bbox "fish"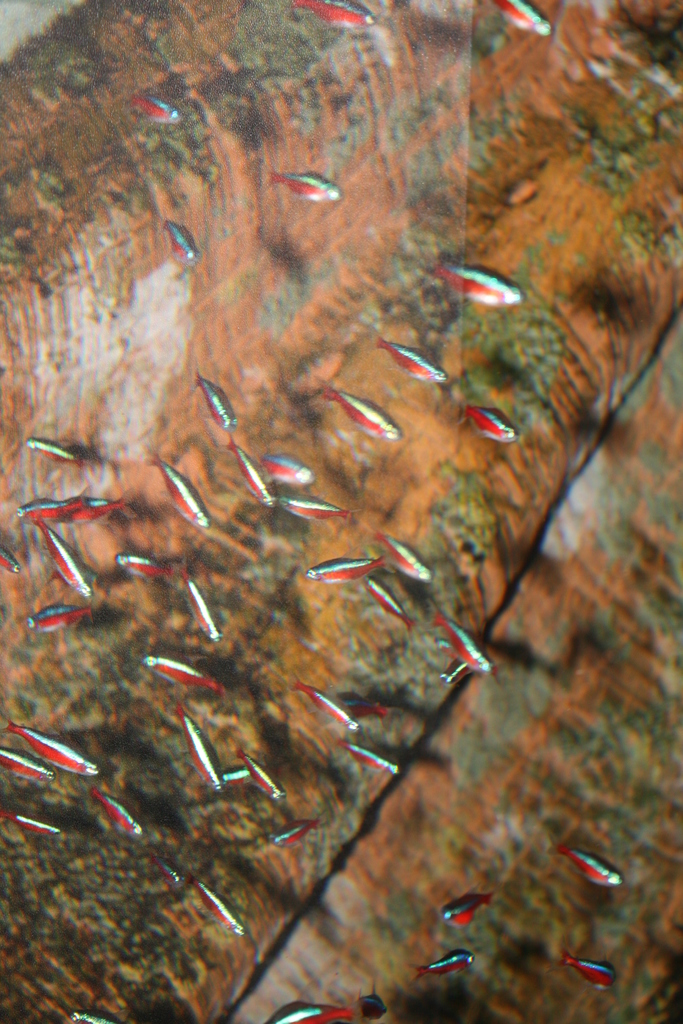
x1=22 y1=435 x2=92 y2=468
